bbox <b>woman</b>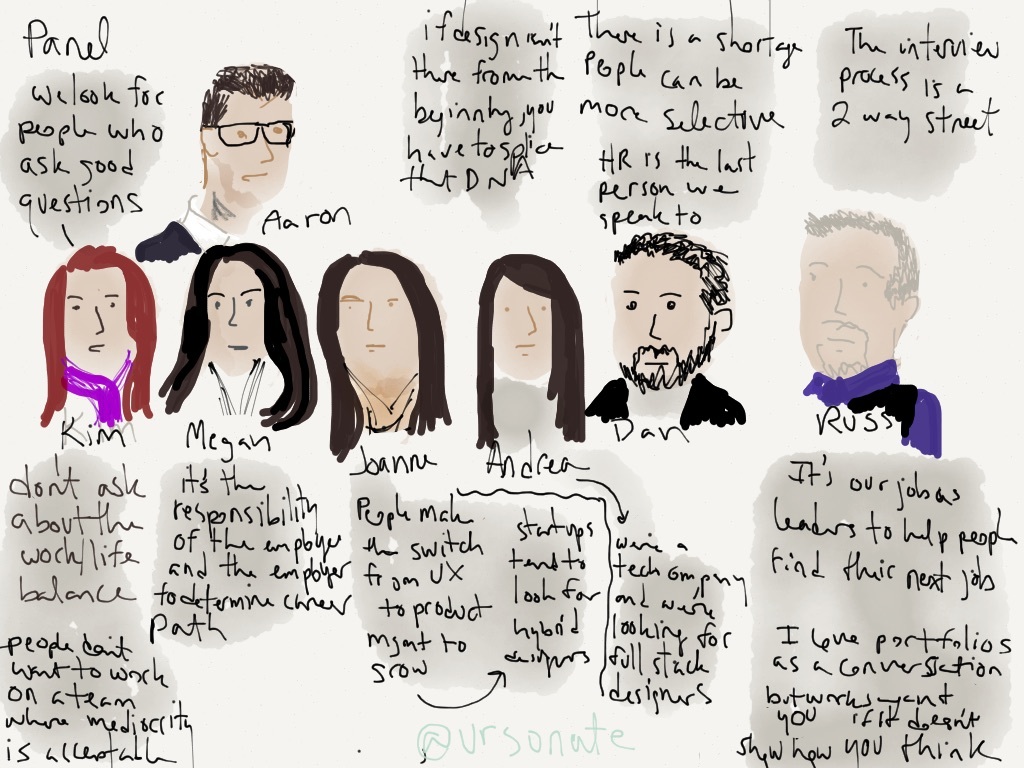
bbox=[464, 253, 592, 450]
